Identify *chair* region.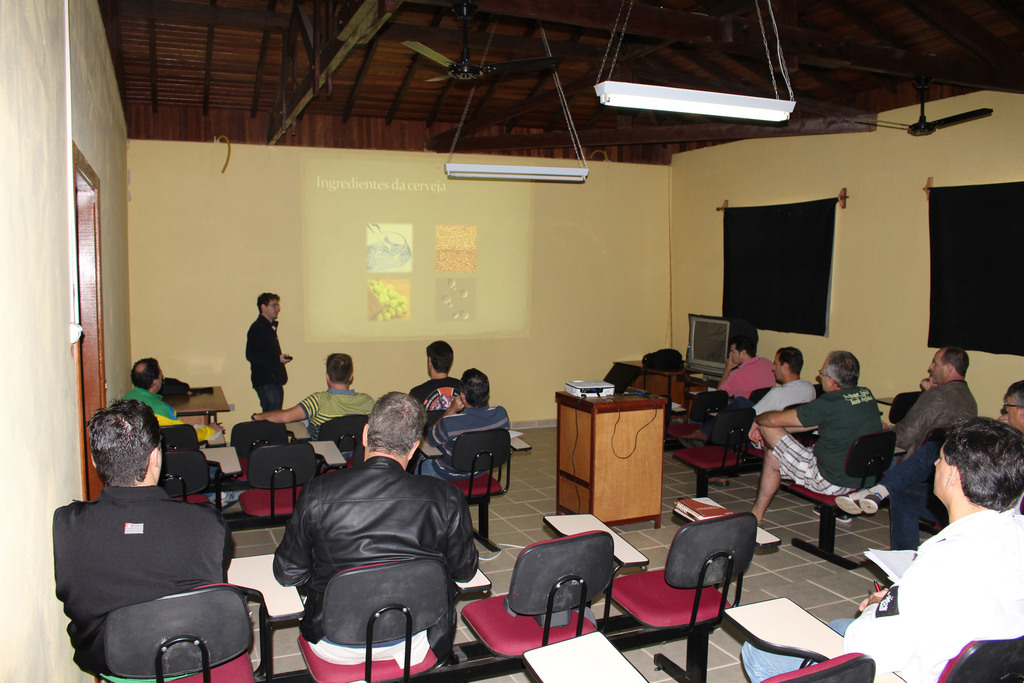
Region: BBox(105, 588, 257, 682).
